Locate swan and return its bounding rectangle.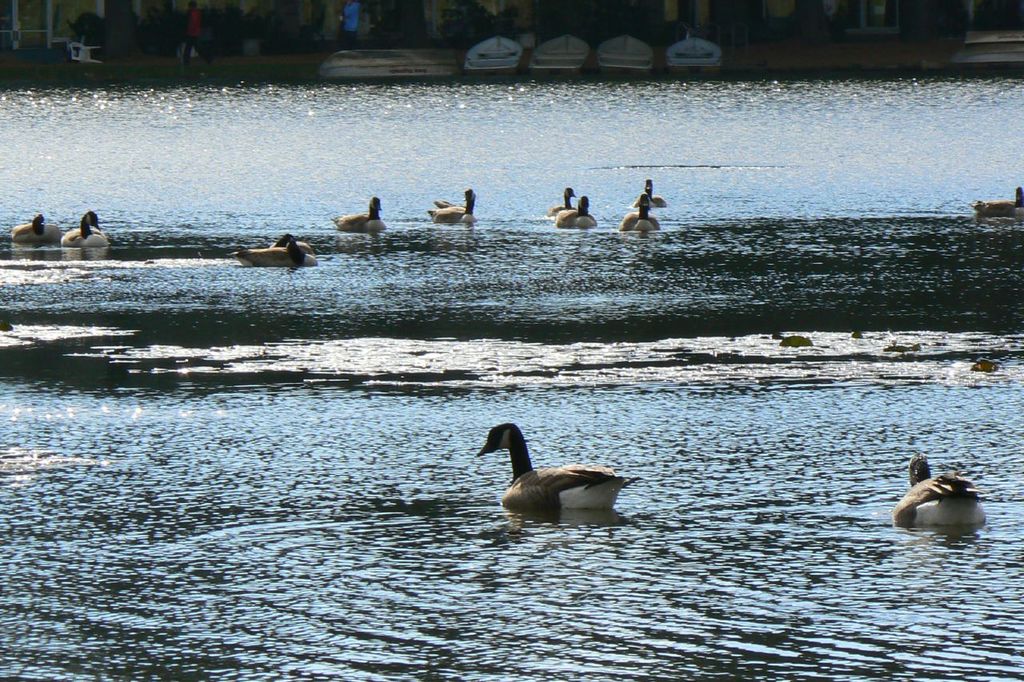
(x1=621, y1=193, x2=661, y2=233).
